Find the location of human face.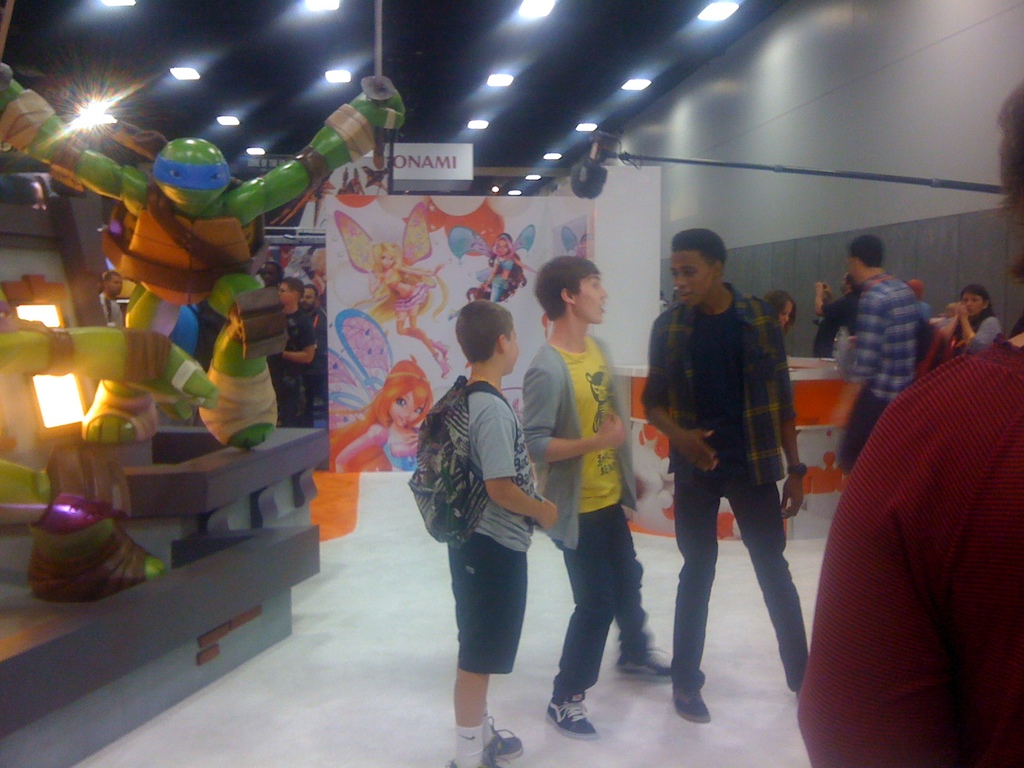
Location: left=577, top=273, right=597, bottom=318.
